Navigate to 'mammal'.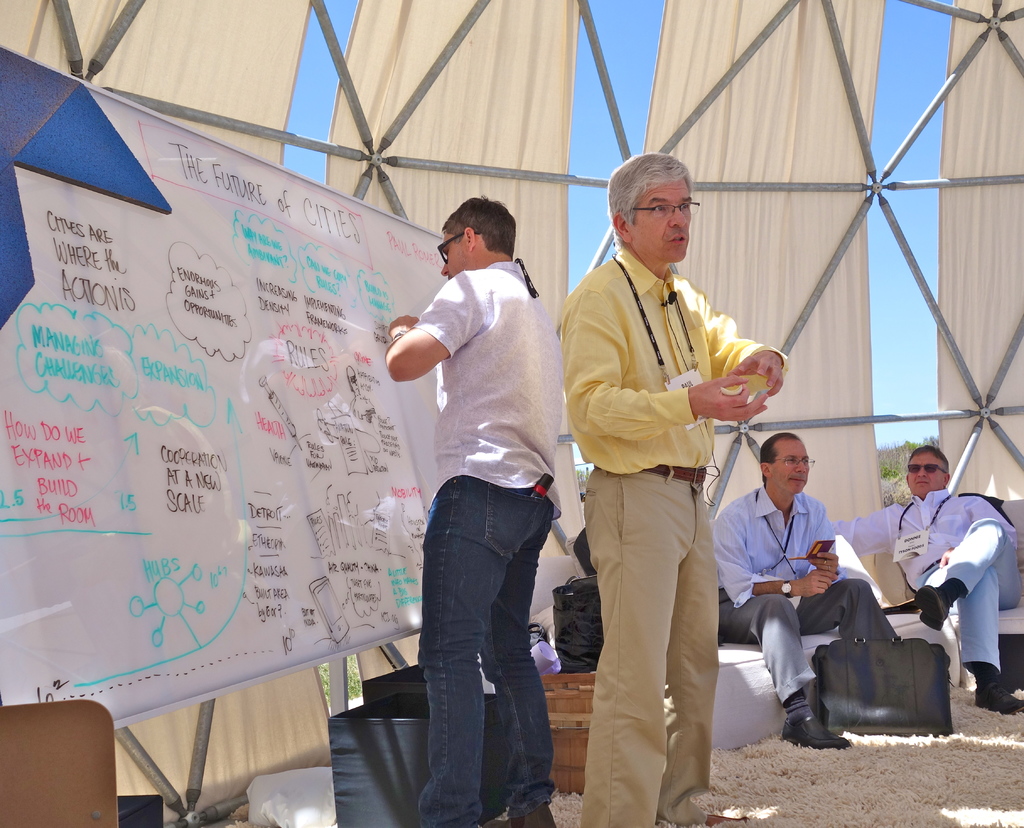
Navigation target: <box>833,441,1022,713</box>.
